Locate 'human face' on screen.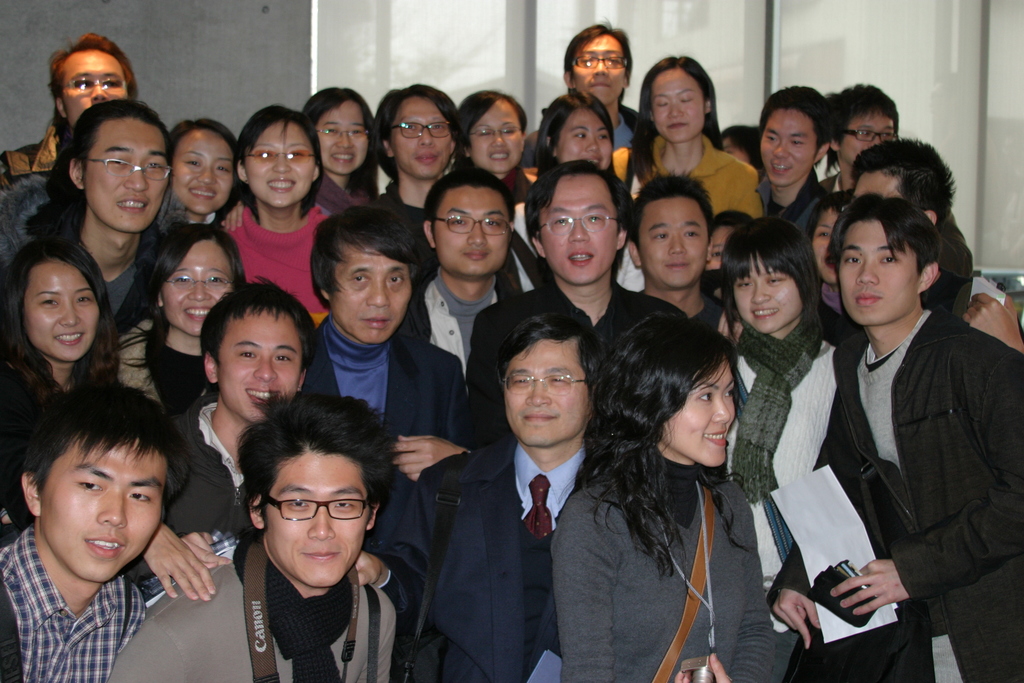
On screen at detection(219, 315, 303, 422).
